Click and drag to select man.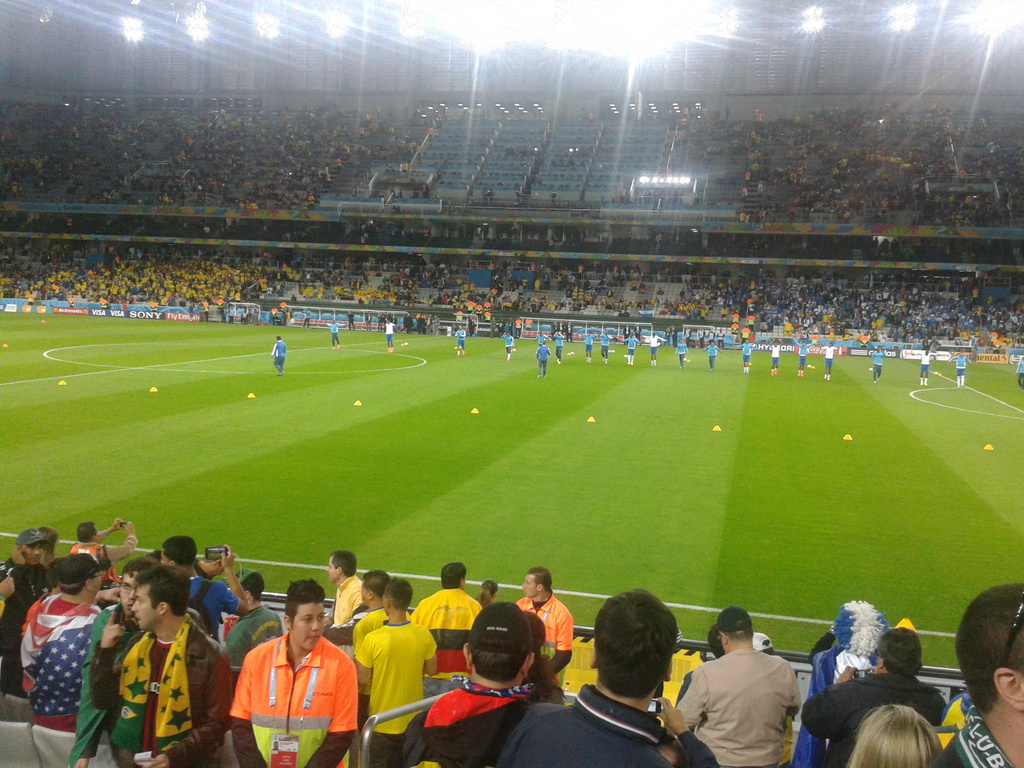
Selection: box(682, 323, 691, 346).
